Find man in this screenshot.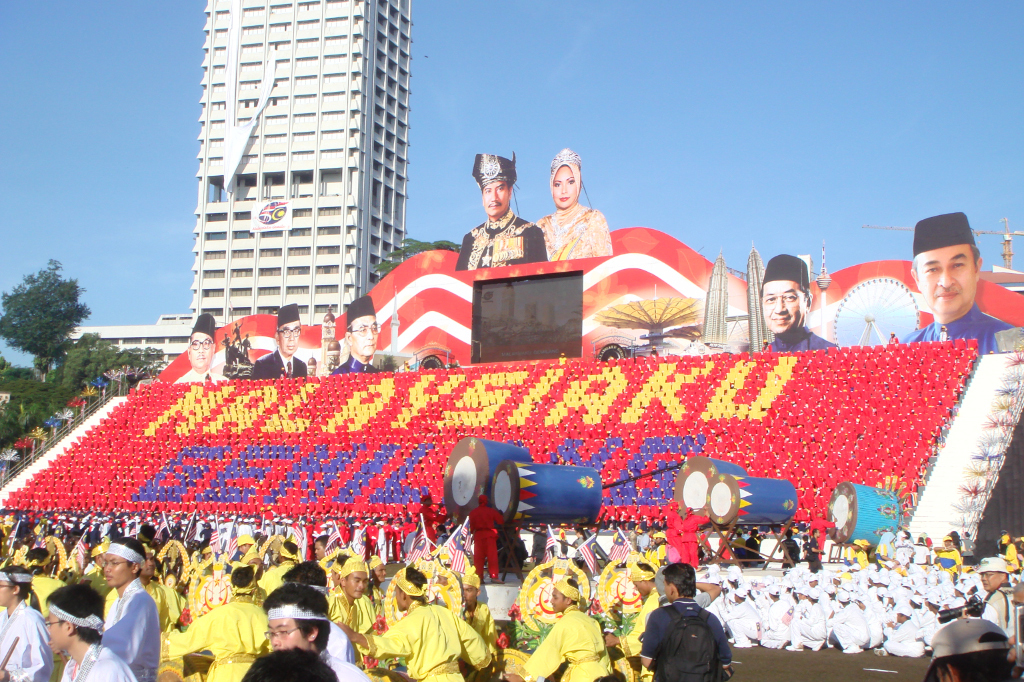
The bounding box for man is [453, 149, 547, 270].
